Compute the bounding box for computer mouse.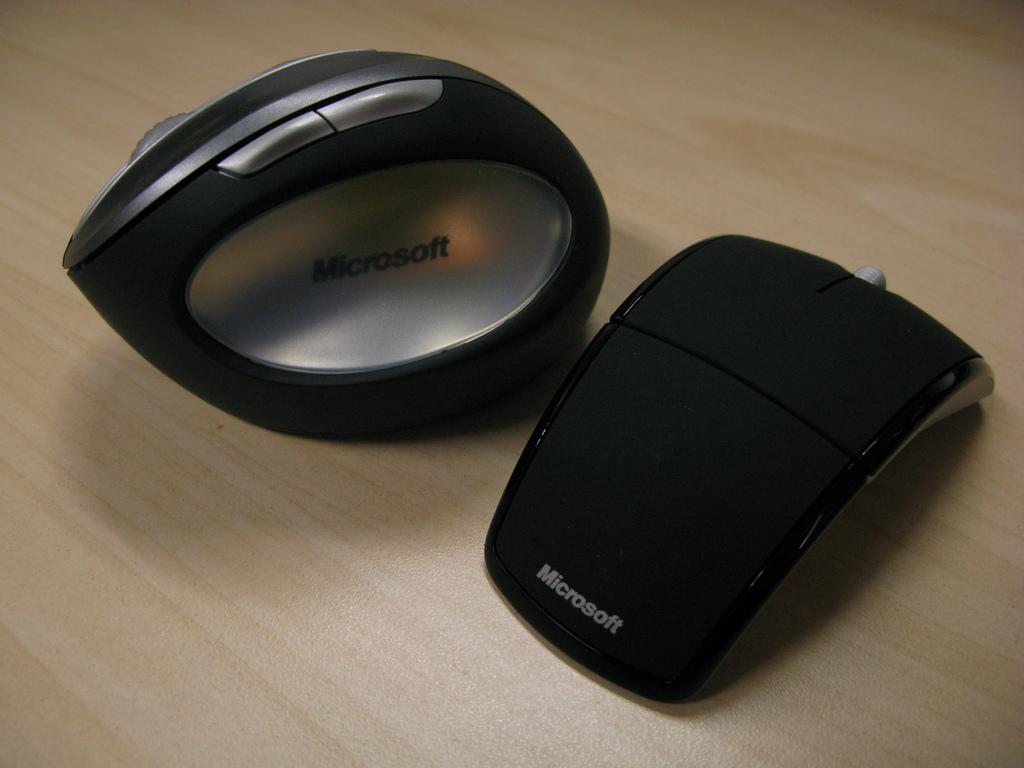
region(56, 45, 614, 438).
